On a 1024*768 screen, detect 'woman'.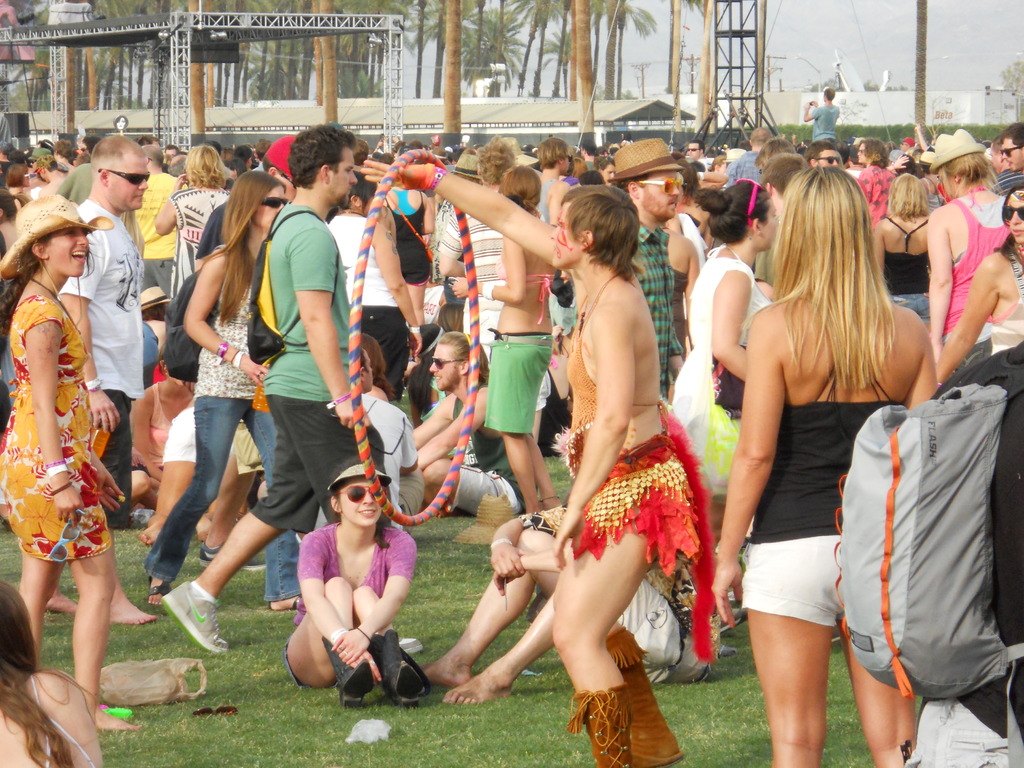
bbox=[852, 139, 900, 233].
